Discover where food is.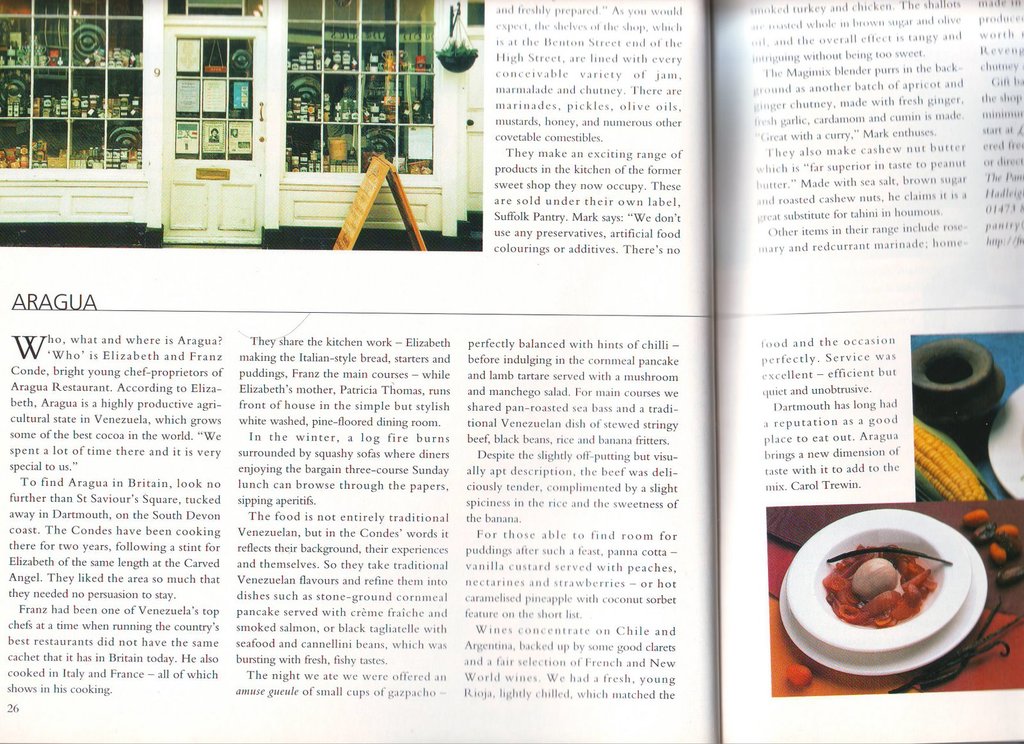
Discovered at bbox=(913, 420, 991, 505).
